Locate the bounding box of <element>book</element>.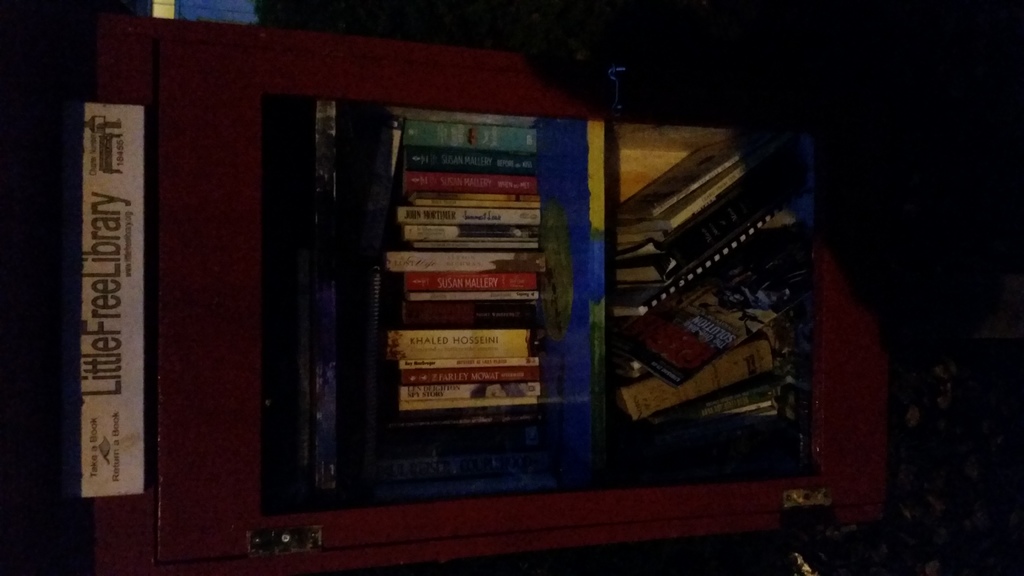
Bounding box: select_region(387, 332, 533, 365).
